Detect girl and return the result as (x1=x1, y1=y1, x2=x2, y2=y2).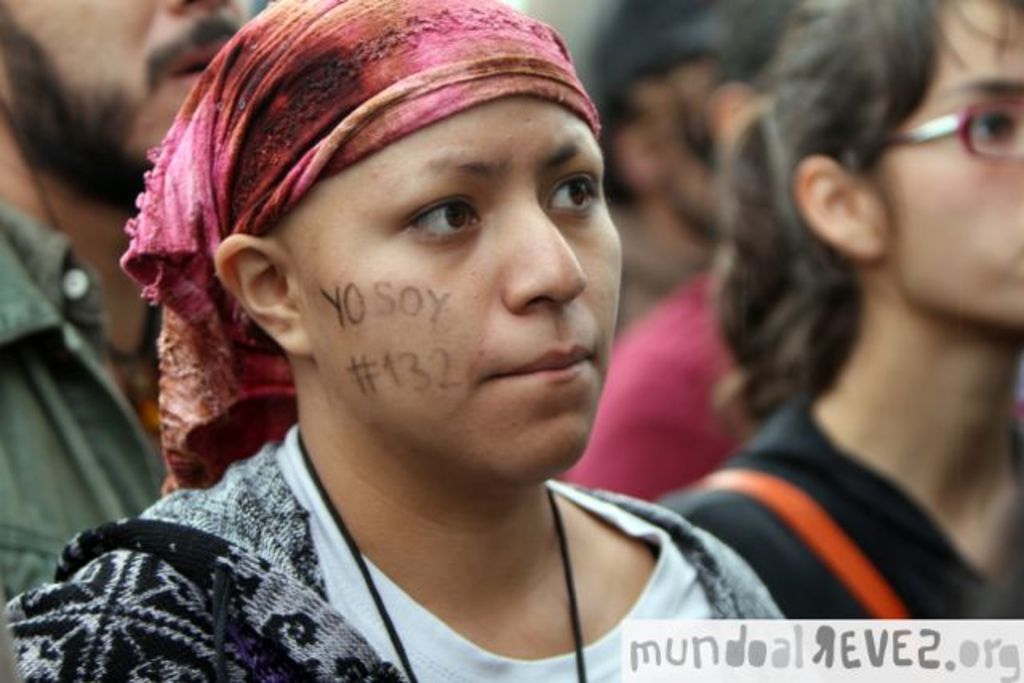
(x1=661, y1=0, x2=1022, y2=621).
